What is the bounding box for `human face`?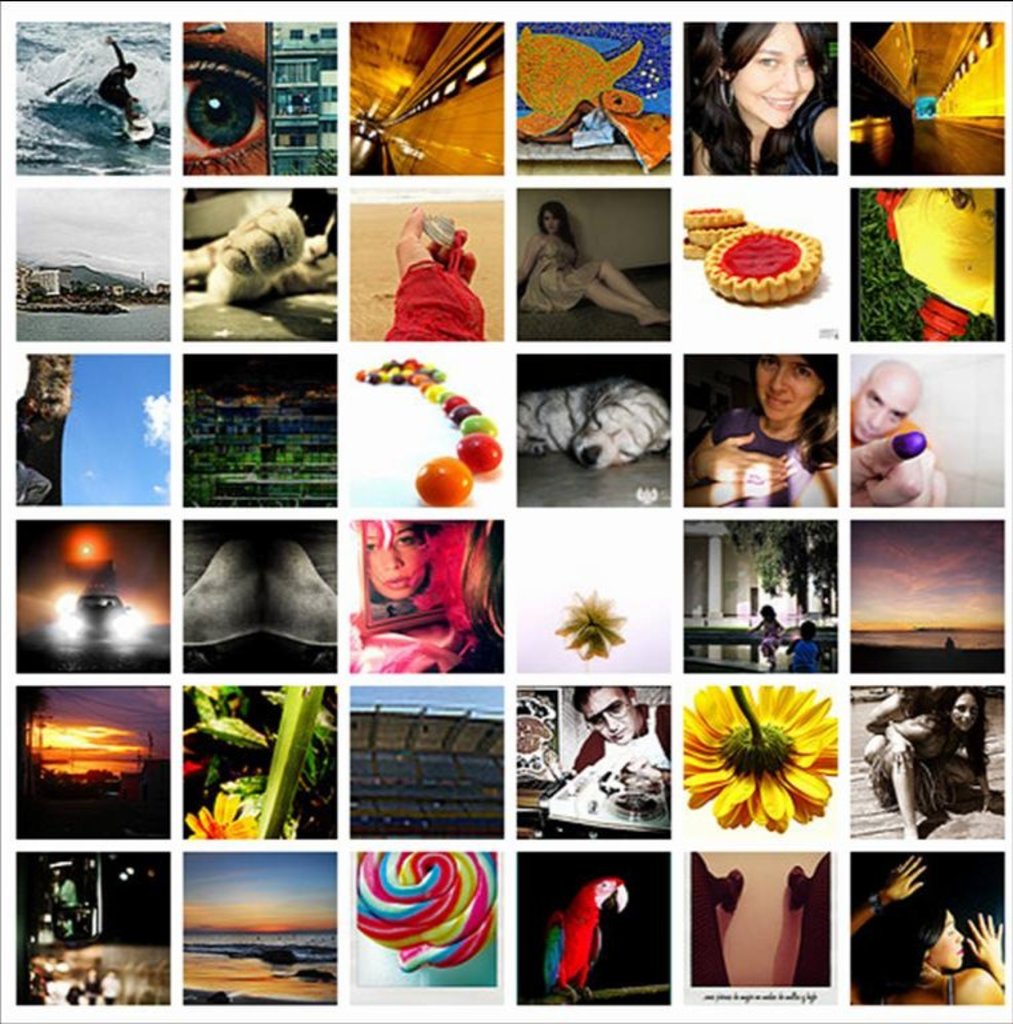
738,24,814,119.
